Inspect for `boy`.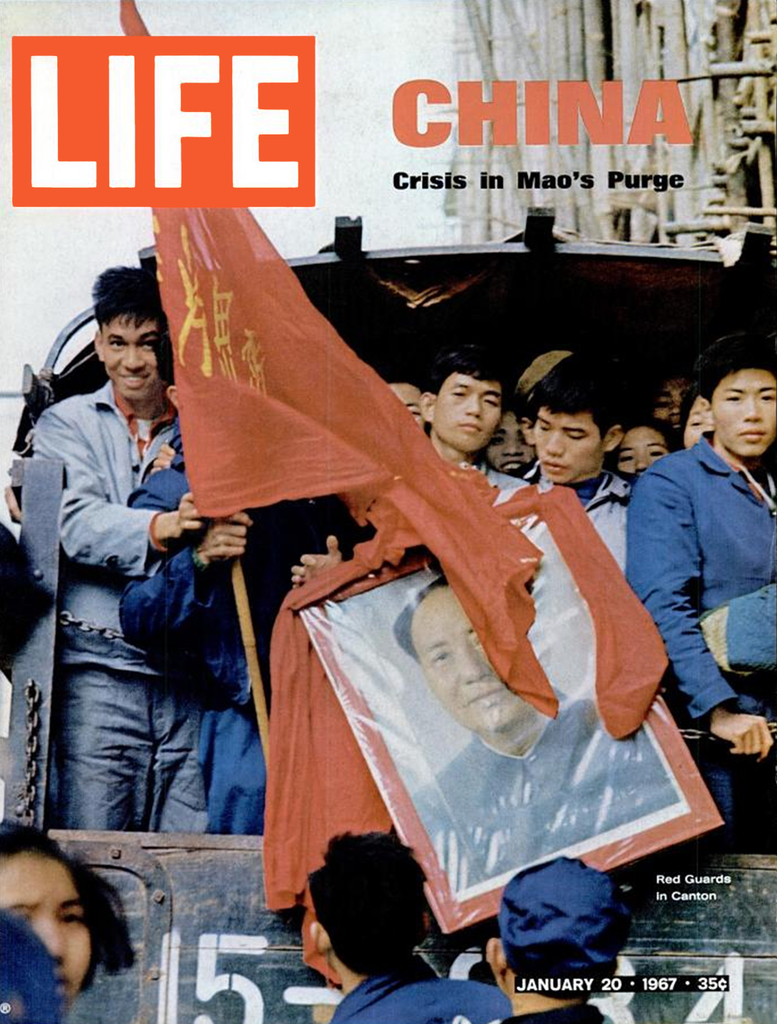
Inspection: bbox(612, 423, 683, 484).
